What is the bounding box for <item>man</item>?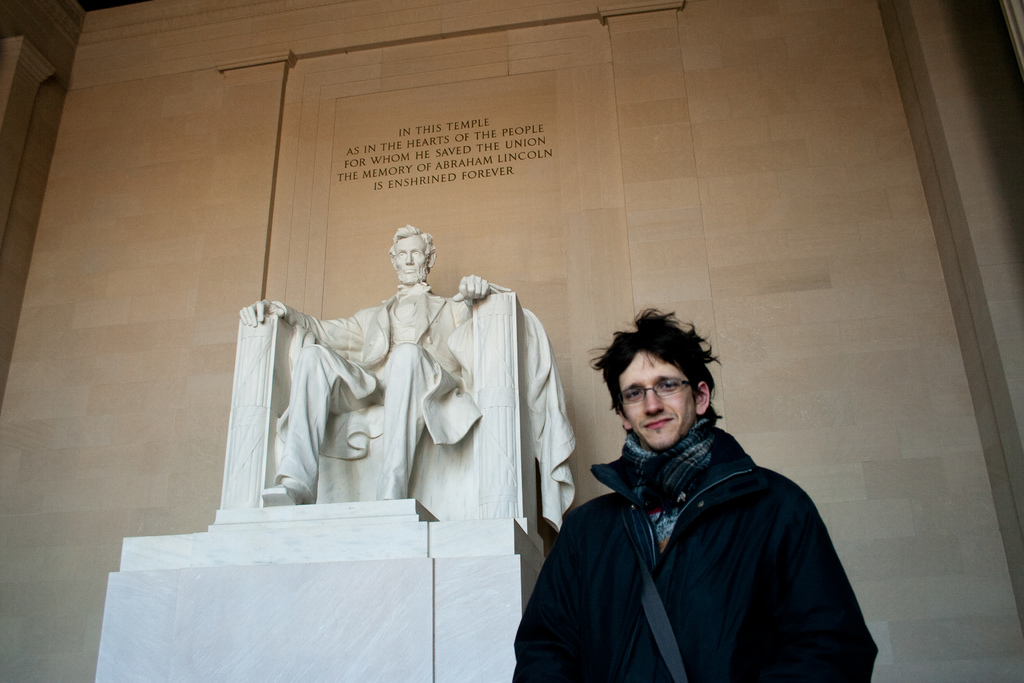
509 320 879 672.
